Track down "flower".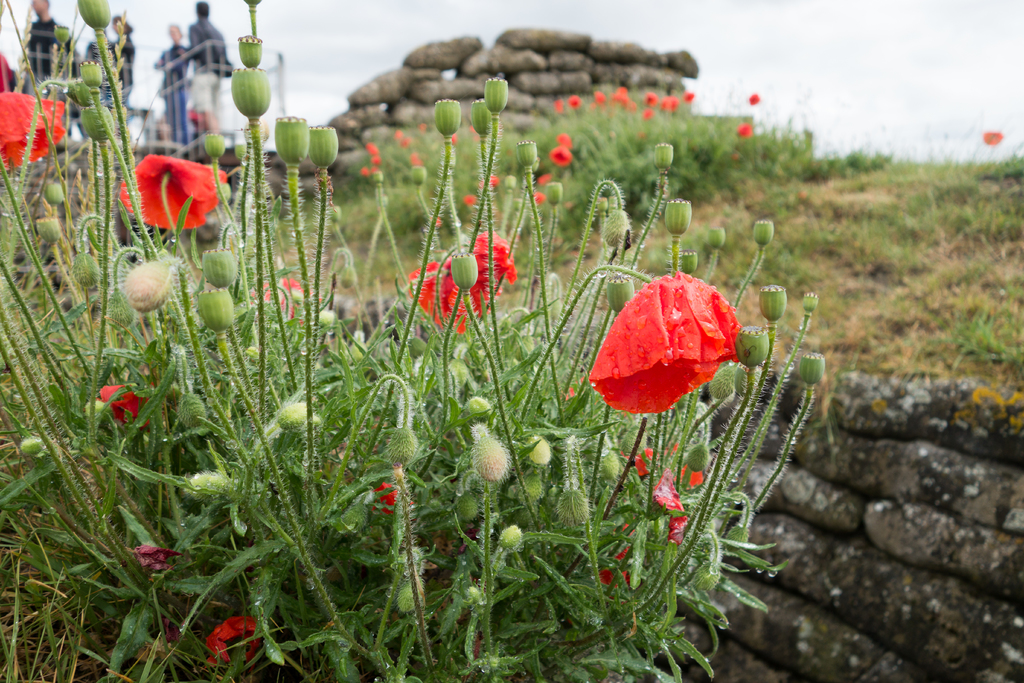
Tracked to 751,97,758,104.
